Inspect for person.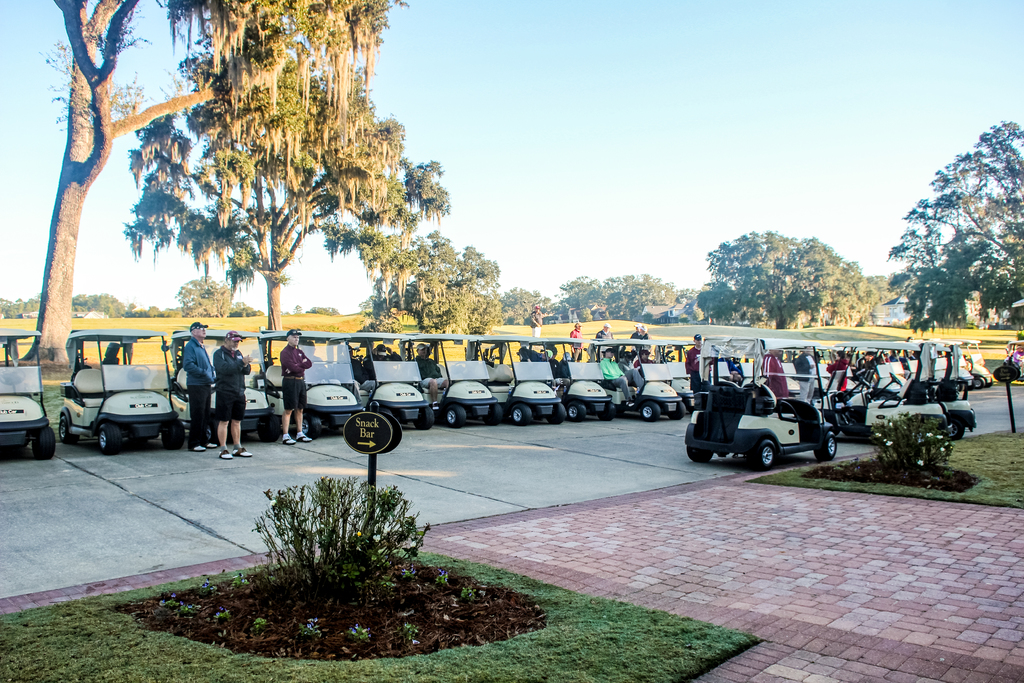
Inspection: 169 329 225 458.
